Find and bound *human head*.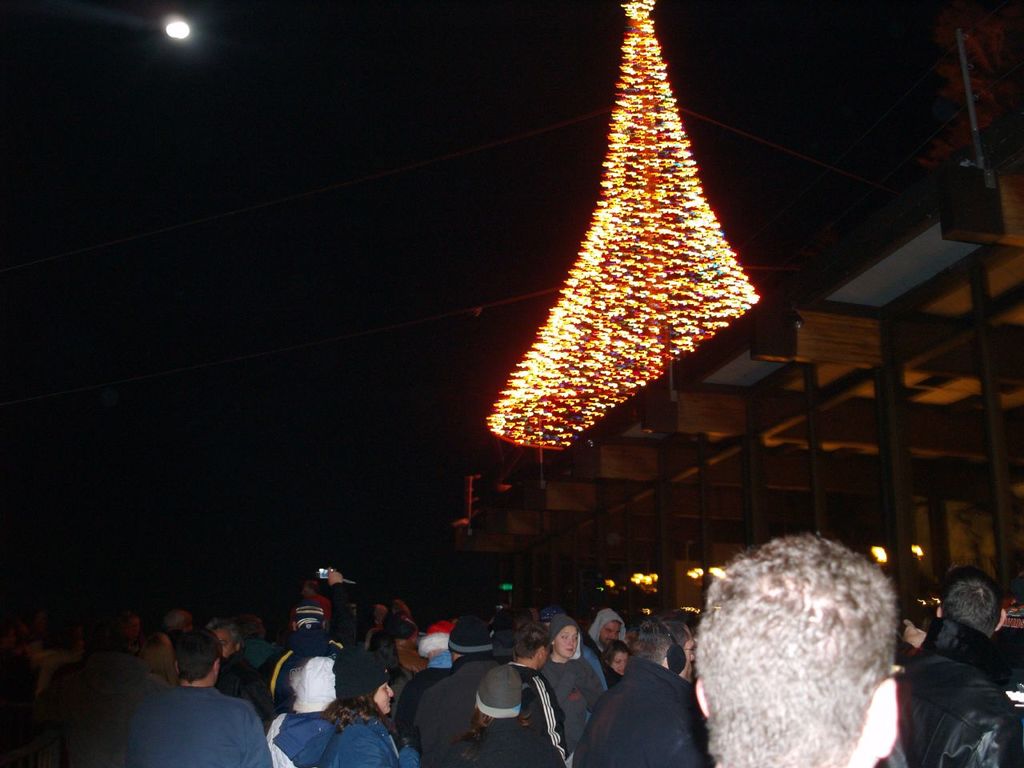
Bound: <box>205,617,245,653</box>.
